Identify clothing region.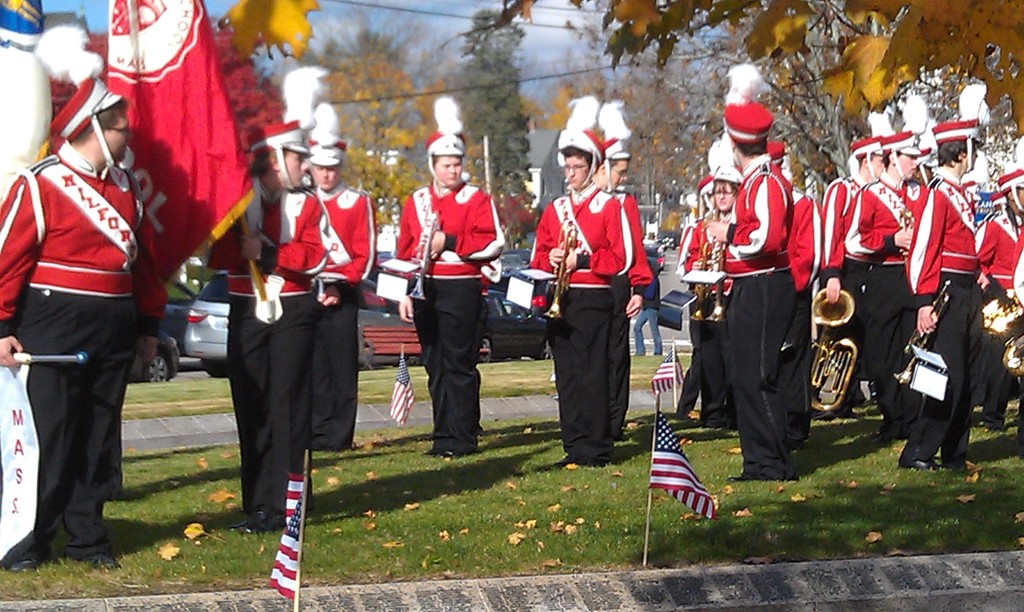
Region: Rect(900, 79, 981, 474).
